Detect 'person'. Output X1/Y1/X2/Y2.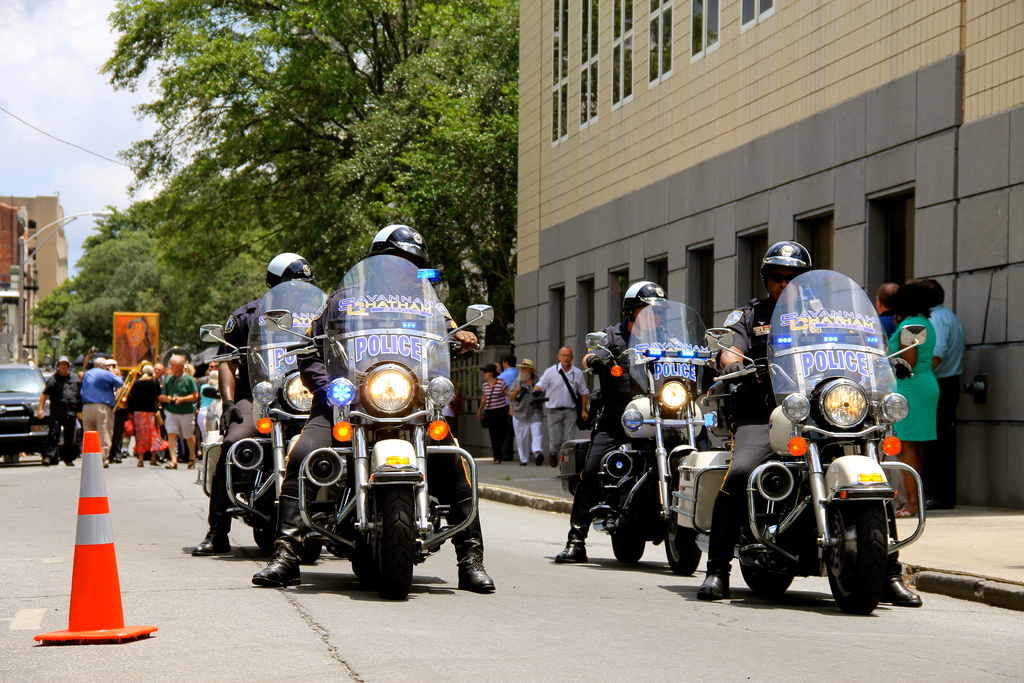
510/357/547/467.
